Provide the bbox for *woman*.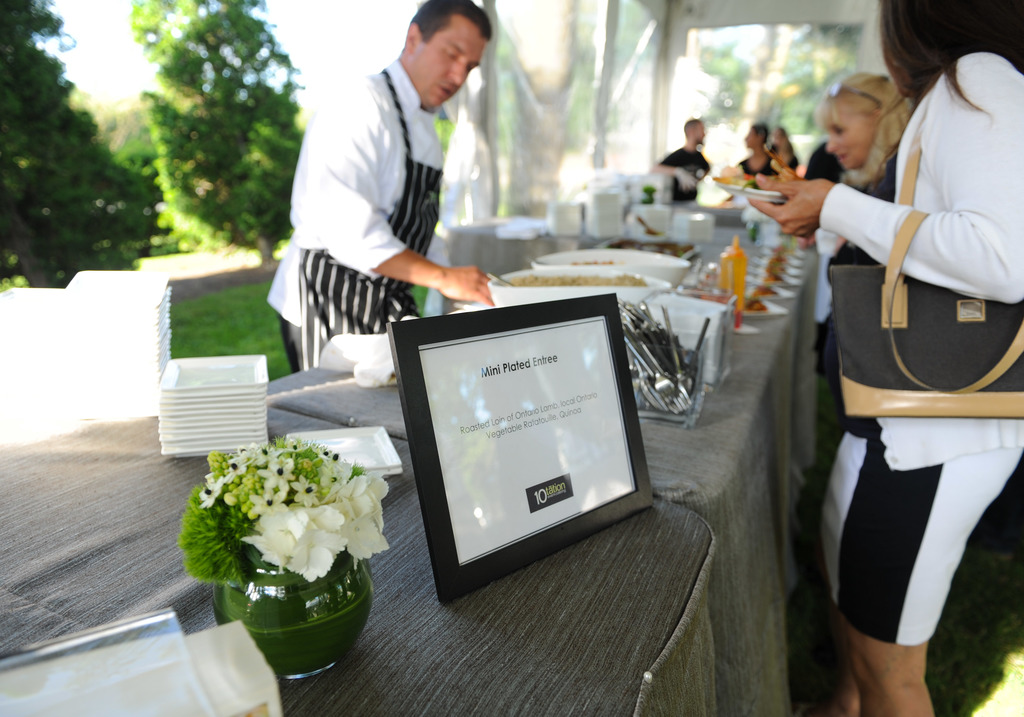
(x1=752, y1=0, x2=1023, y2=716).
